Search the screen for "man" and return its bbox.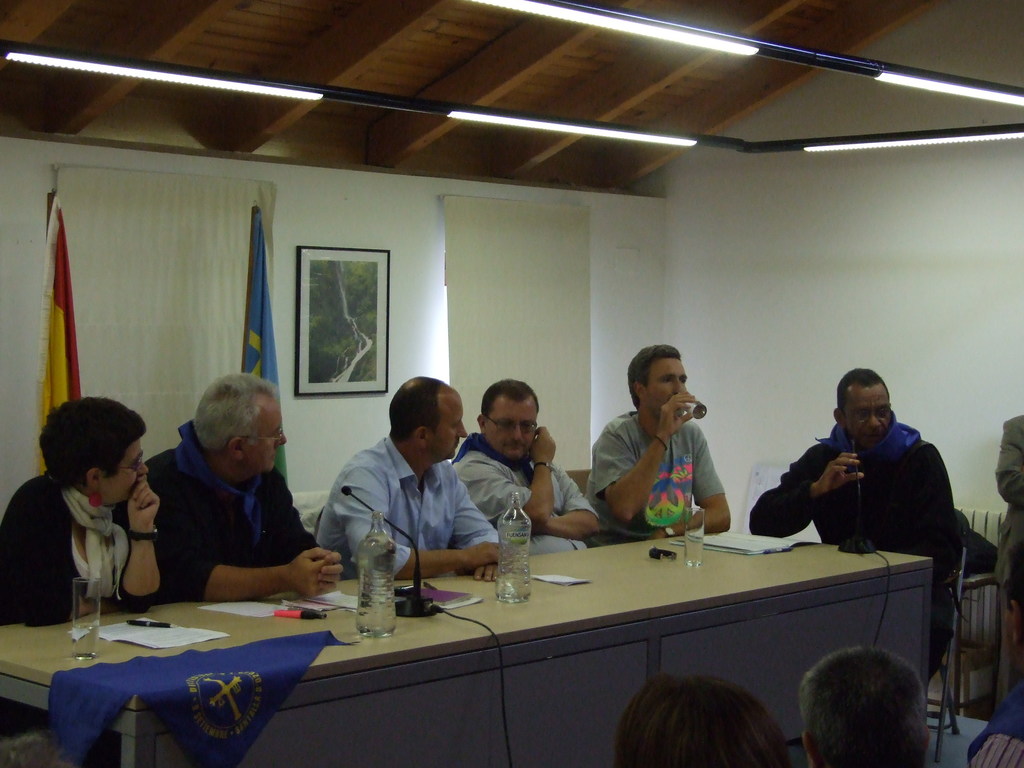
Found: (x1=590, y1=340, x2=734, y2=549).
